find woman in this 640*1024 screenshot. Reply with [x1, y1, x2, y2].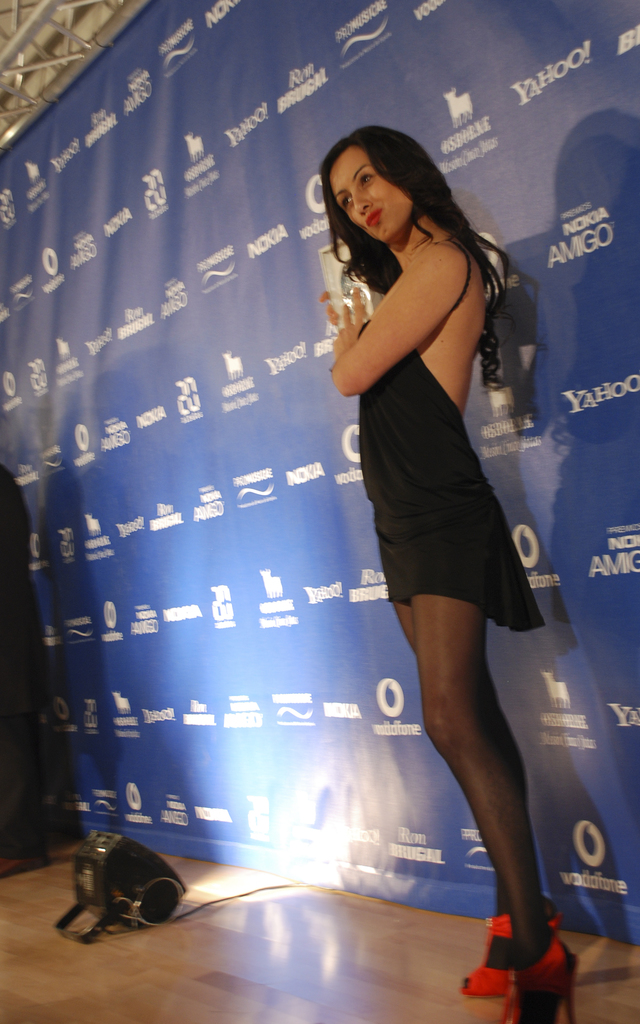
[284, 114, 552, 946].
